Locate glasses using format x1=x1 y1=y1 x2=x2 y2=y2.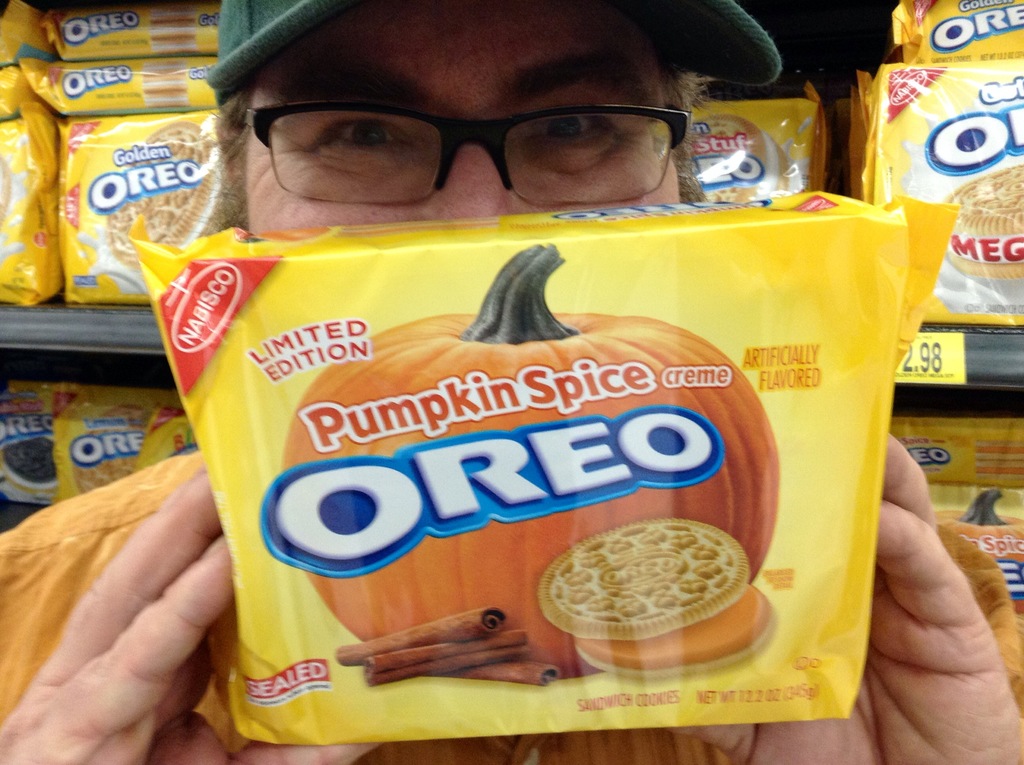
x1=188 y1=72 x2=774 y2=188.
